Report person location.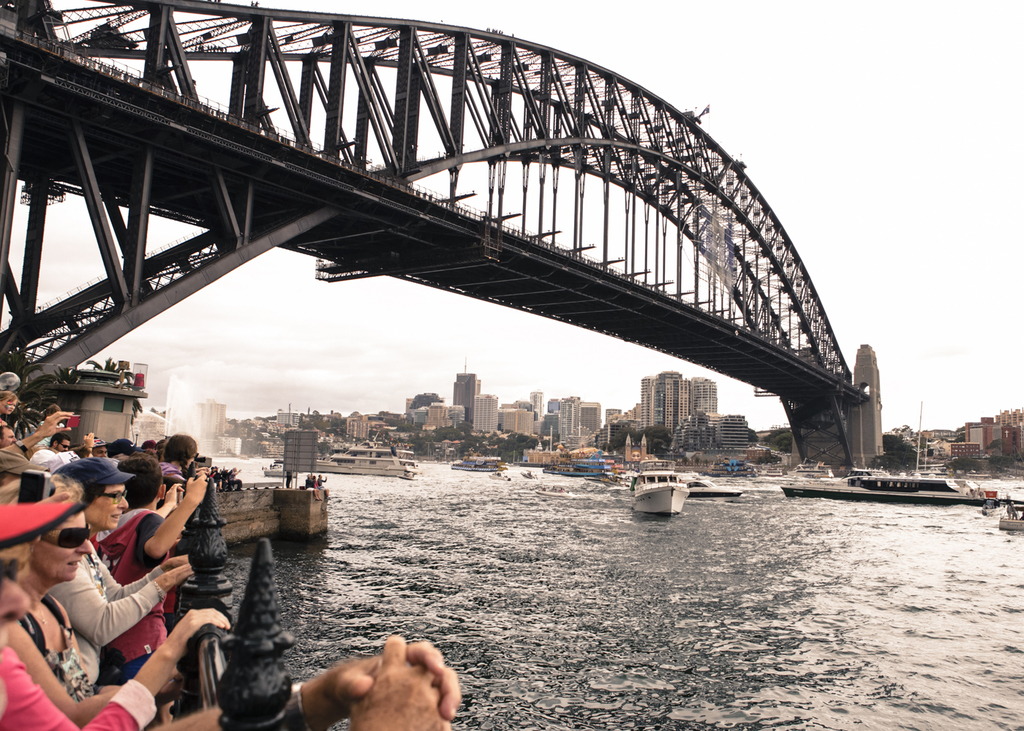
Report: x1=304 y1=474 x2=320 y2=502.
